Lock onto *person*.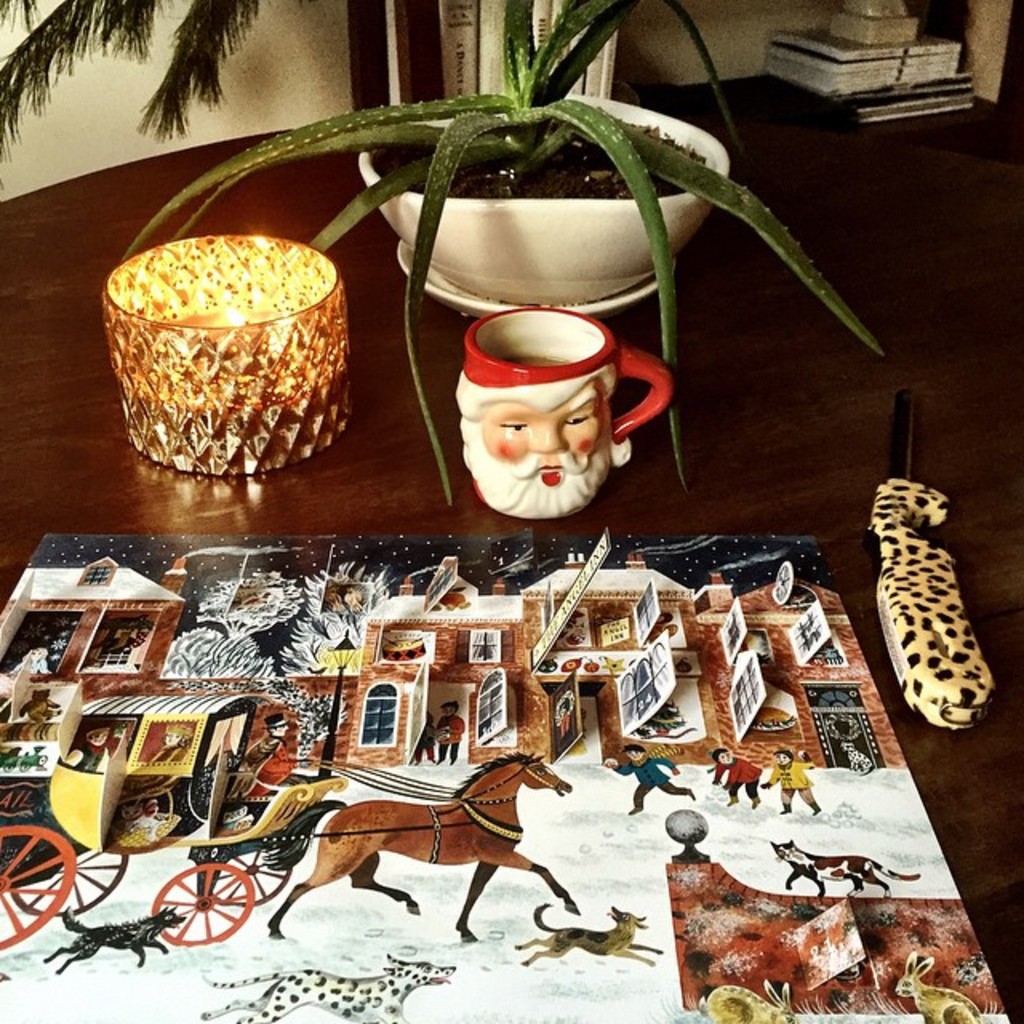
Locked: pyautogui.locateOnScreen(146, 722, 197, 762).
